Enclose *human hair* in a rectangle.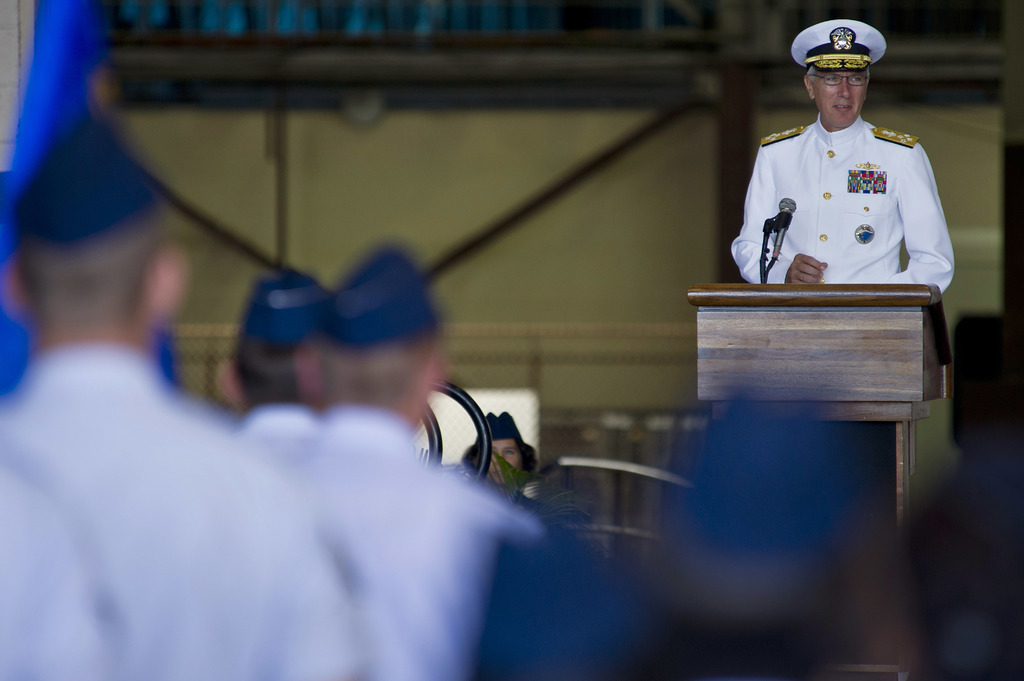
21 200 190 344.
